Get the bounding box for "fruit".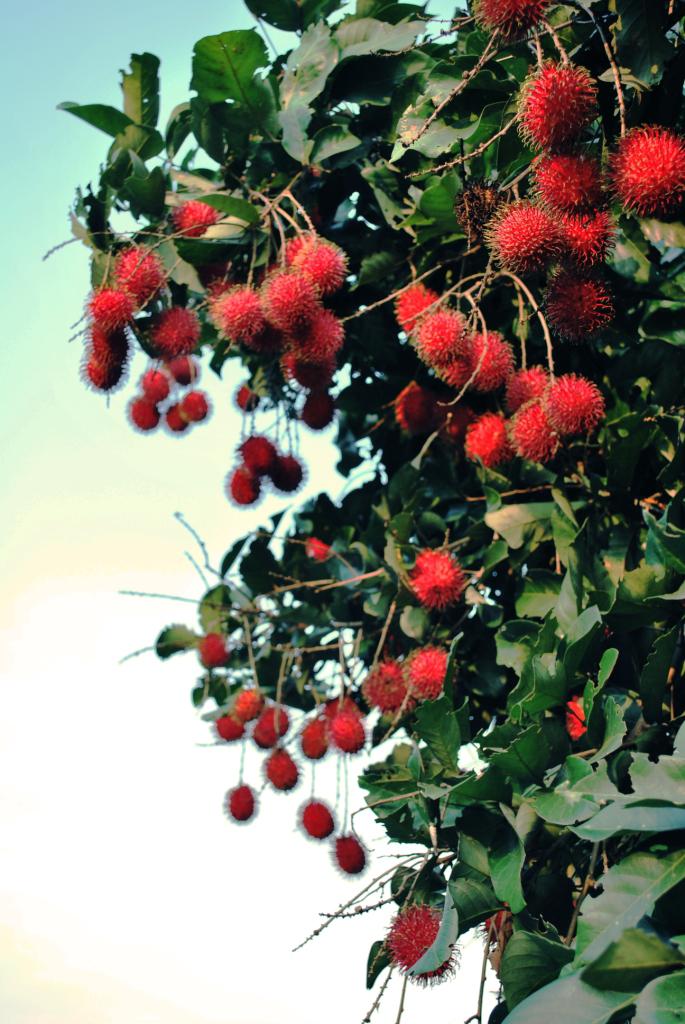
bbox=[196, 712, 244, 745].
